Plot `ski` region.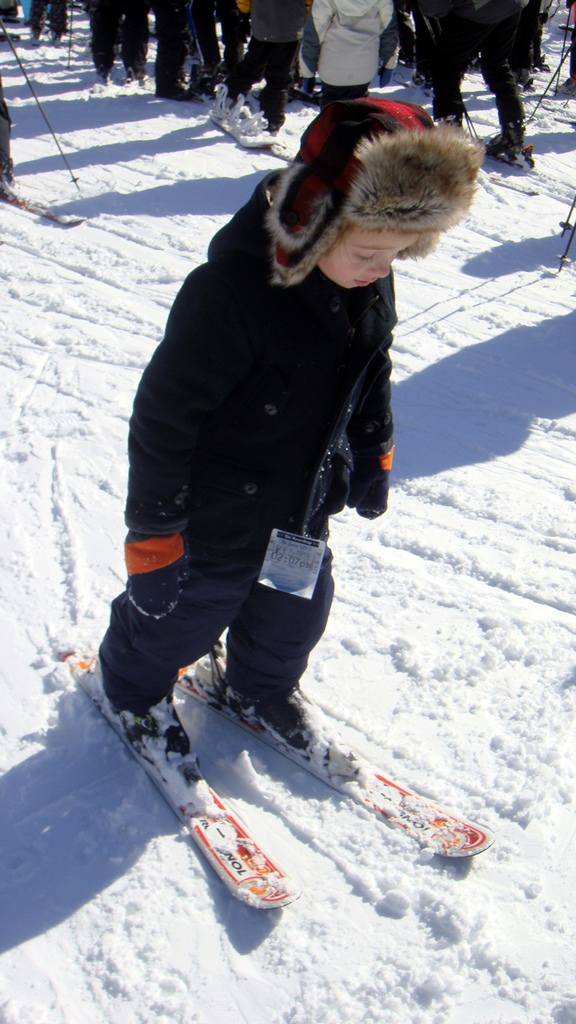
Plotted at 60/669/498/880.
